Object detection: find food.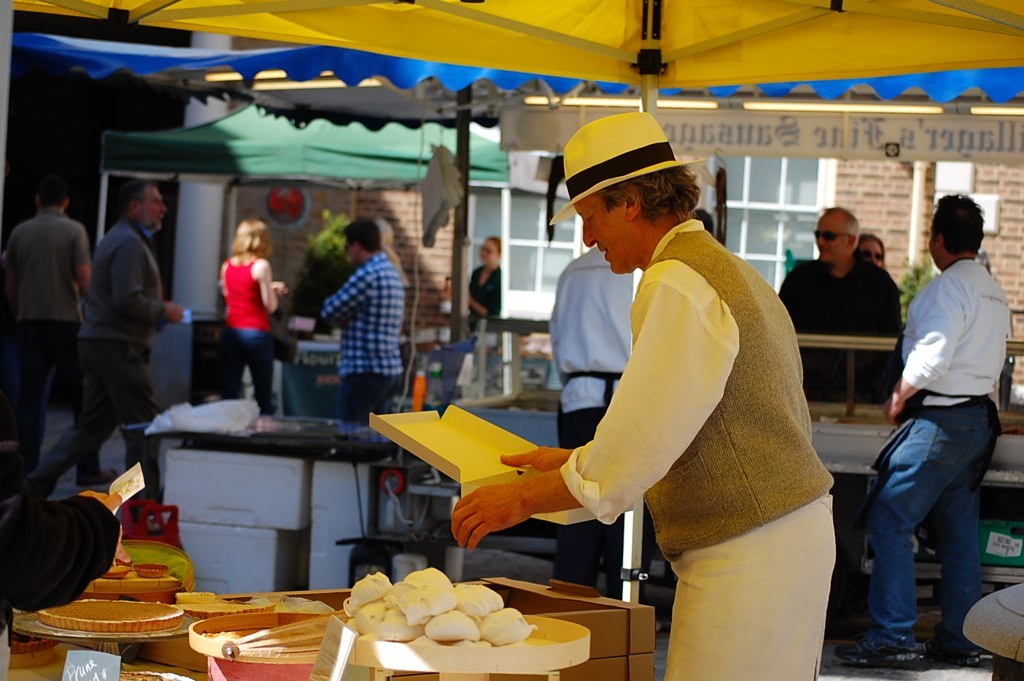
box(37, 597, 184, 632).
